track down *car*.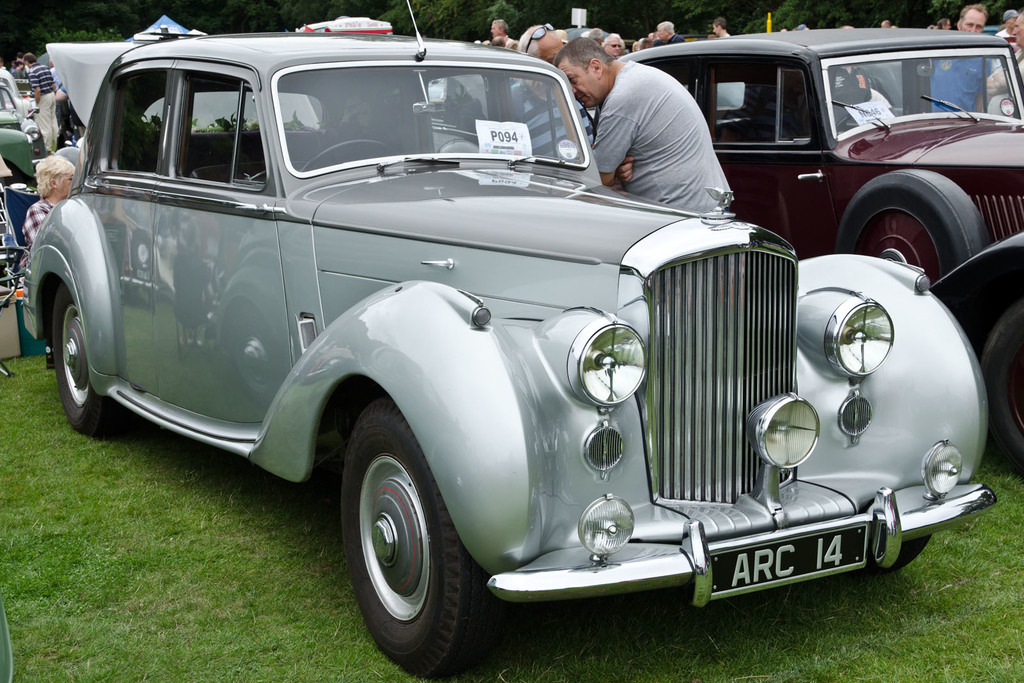
Tracked to [924,221,1023,470].
